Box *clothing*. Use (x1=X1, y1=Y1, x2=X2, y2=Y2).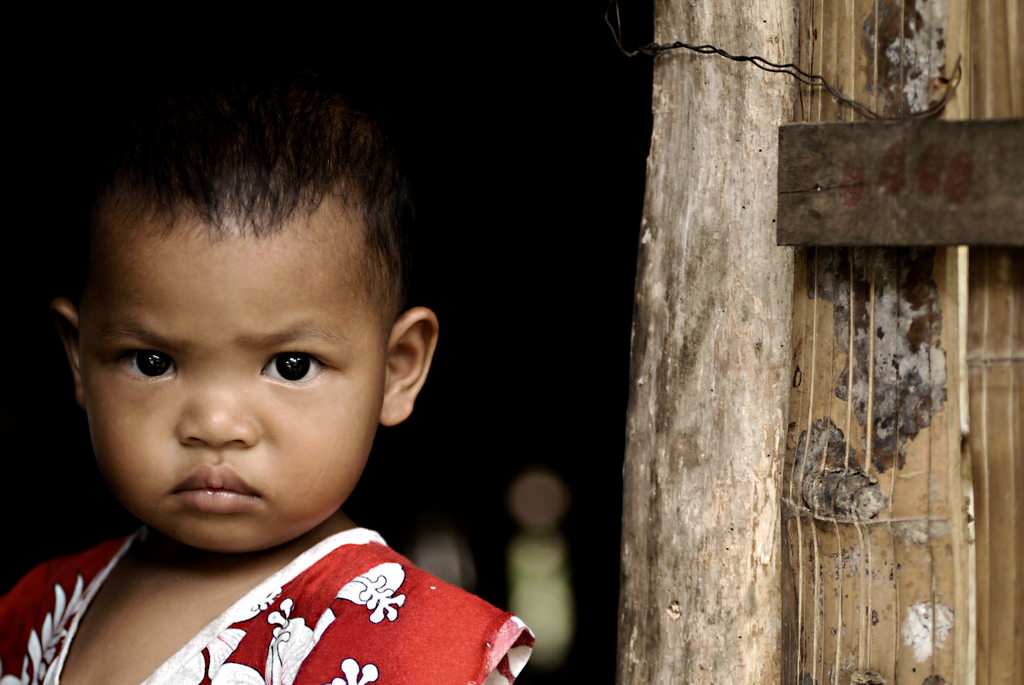
(x1=0, y1=523, x2=534, y2=684).
